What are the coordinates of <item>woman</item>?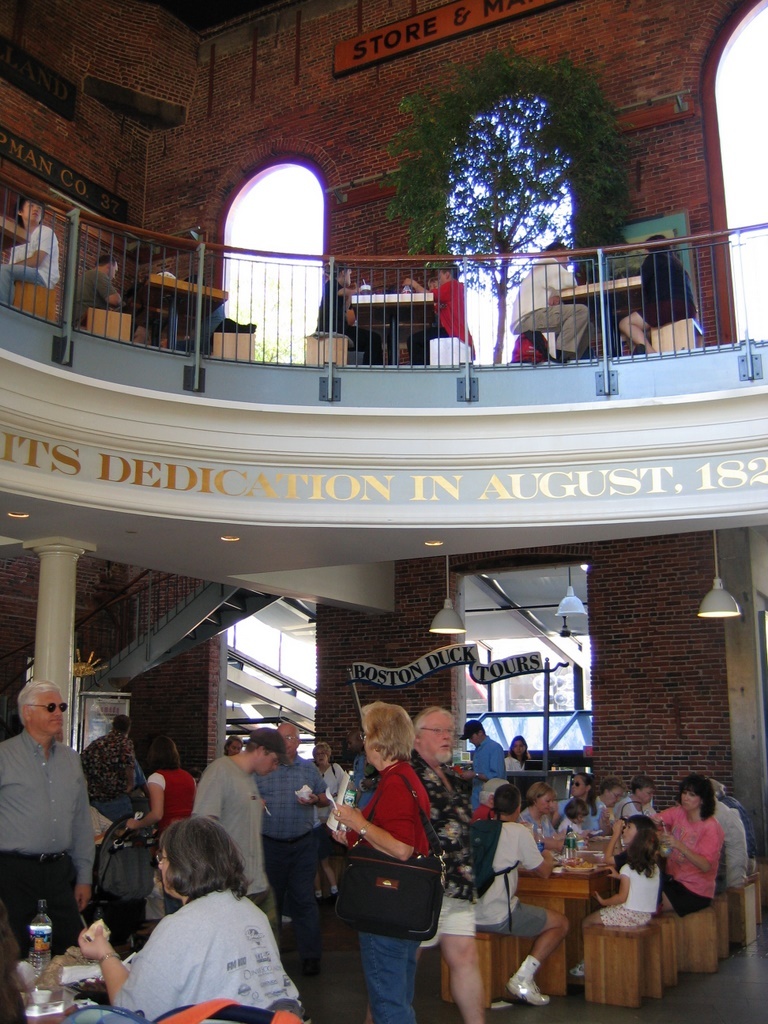
[649, 774, 725, 912].
